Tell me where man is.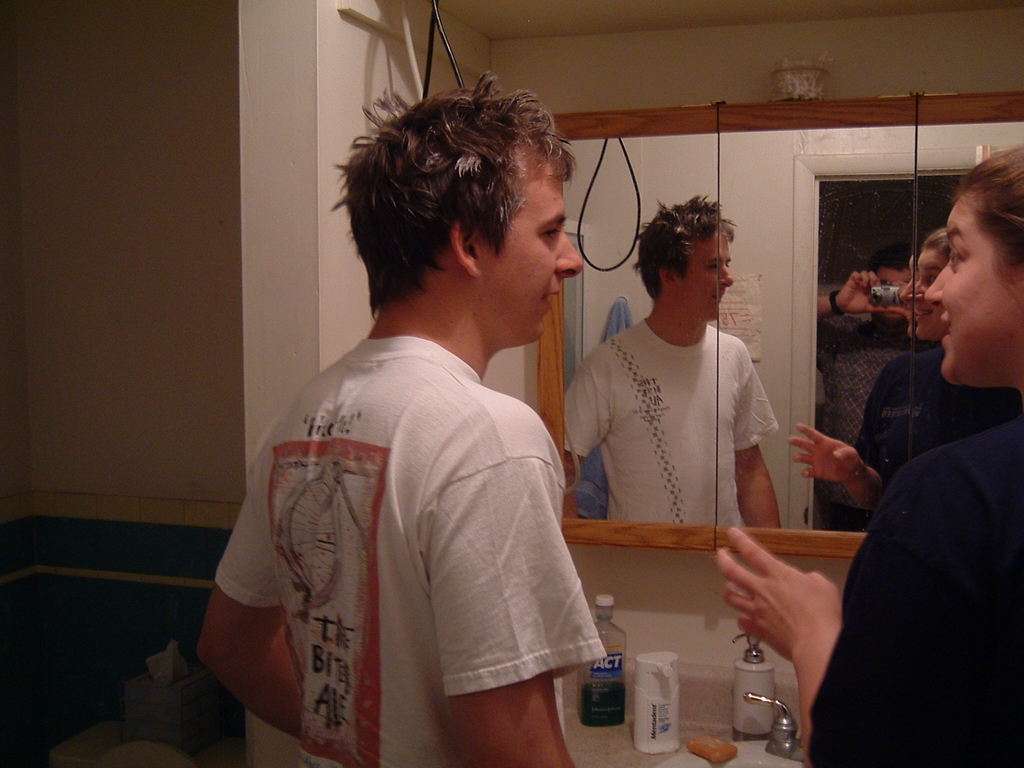
man is at 193,70,605,767.
